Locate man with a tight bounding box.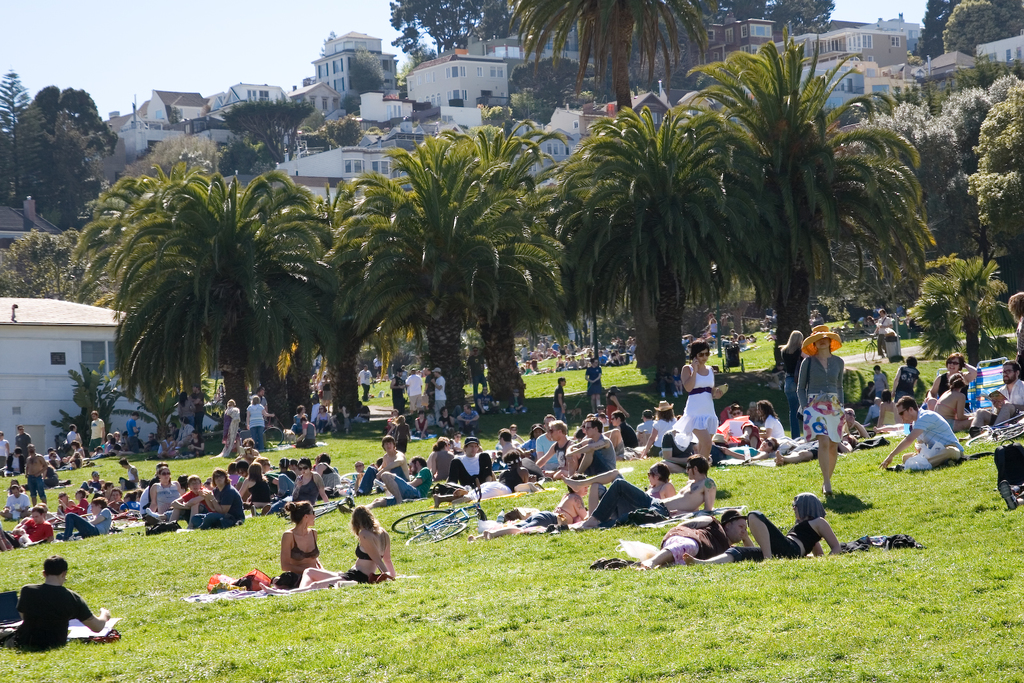
Rect(714, 403, 760, 454).
